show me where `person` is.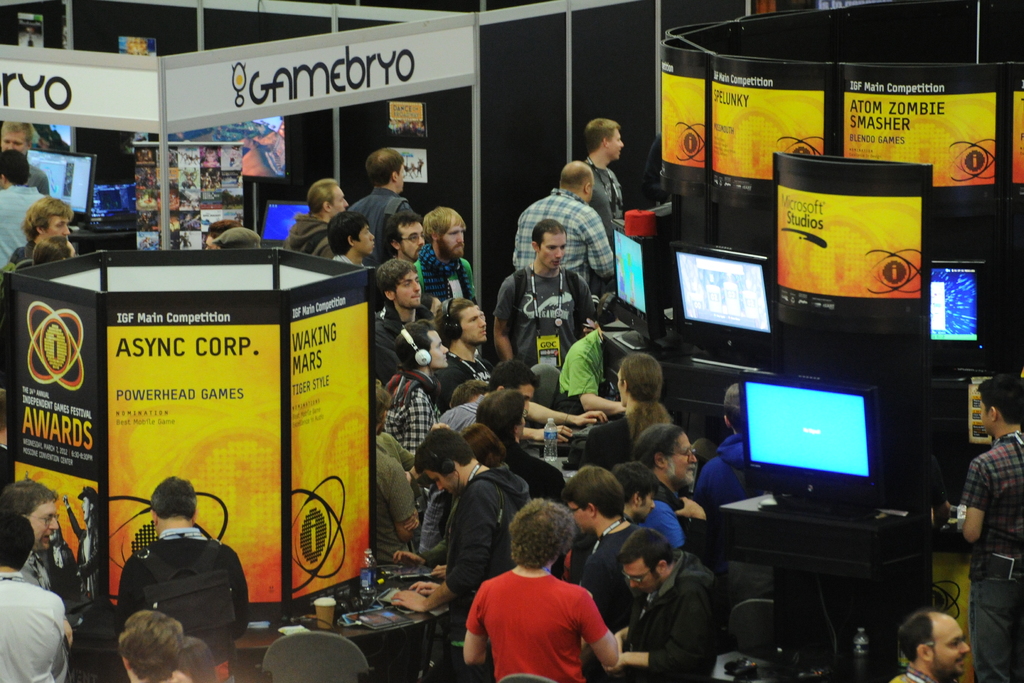
`person` is at (left=881, top=608, right=977, bottom=682).
